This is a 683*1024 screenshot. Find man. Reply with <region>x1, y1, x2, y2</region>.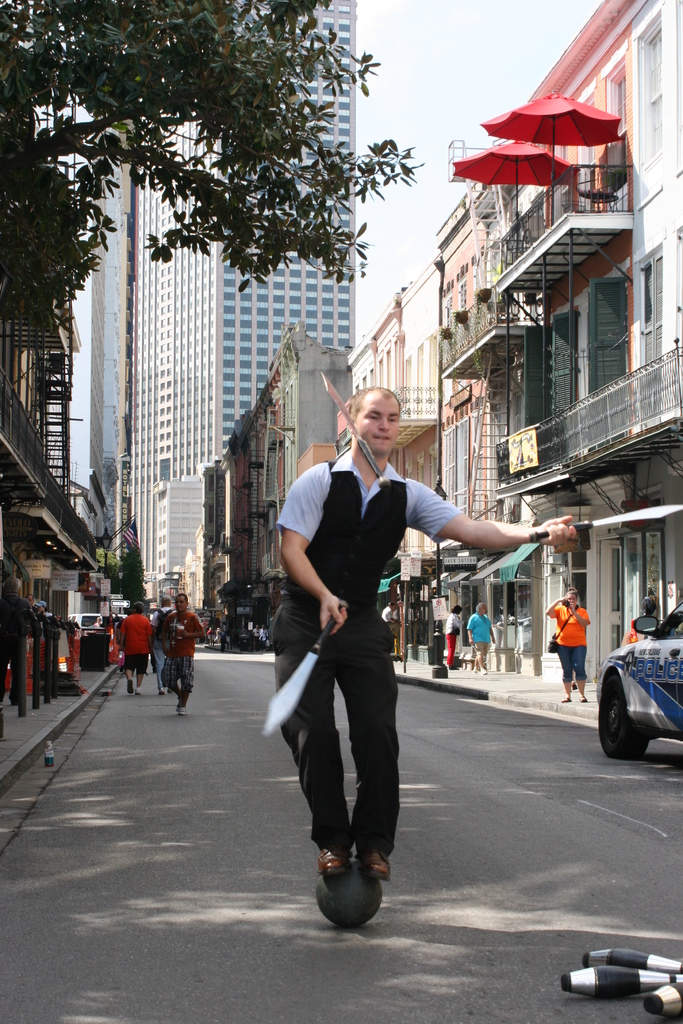
<region>380, 601, 401, 636</region>.
